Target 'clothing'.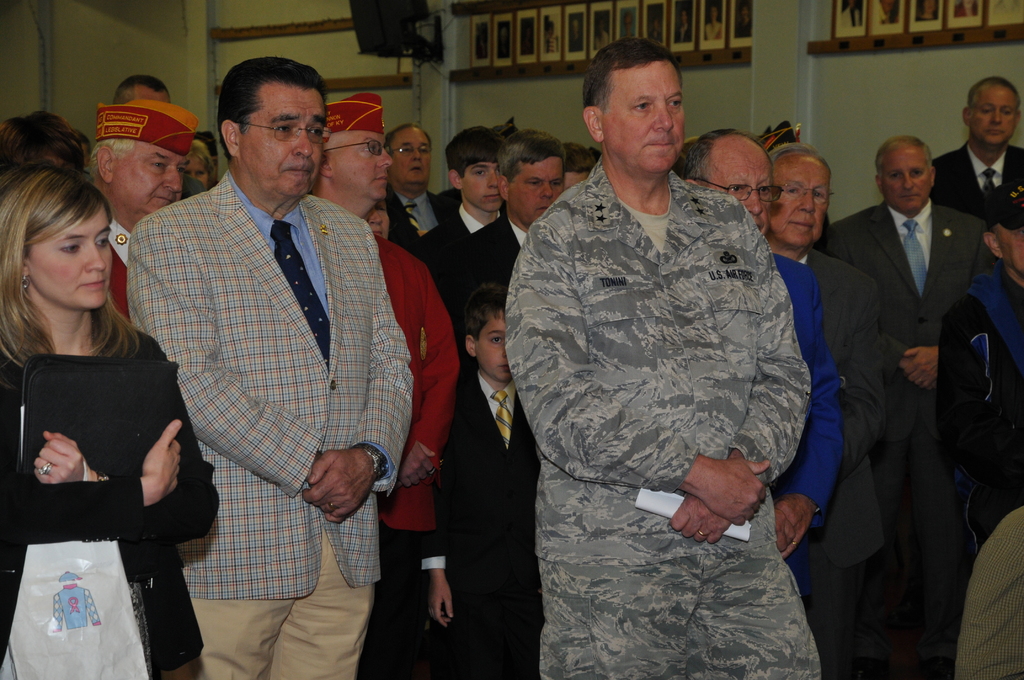
Target region: {"x1": 504, "y1": 149, "x2": 811, "y2": 679}.
